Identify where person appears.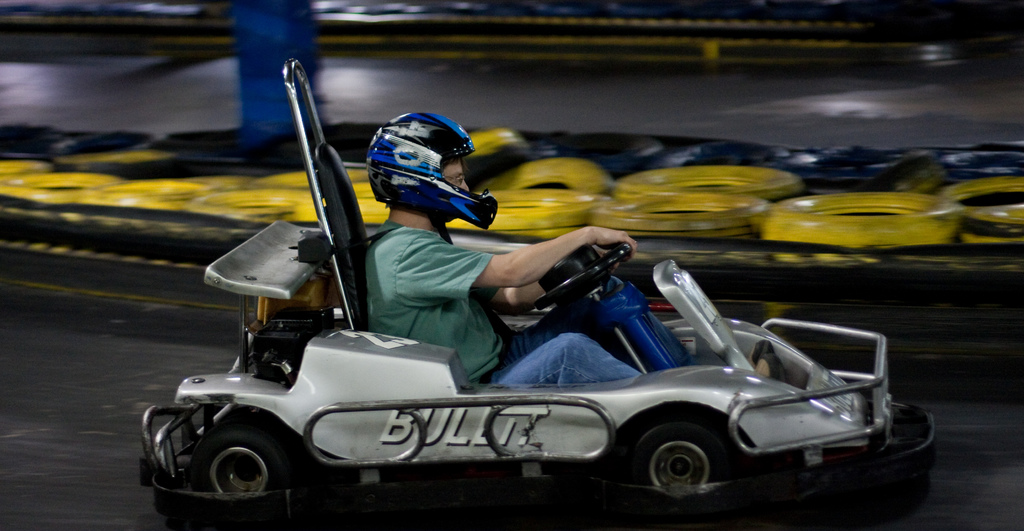
Appears at 362/154/636/383.
